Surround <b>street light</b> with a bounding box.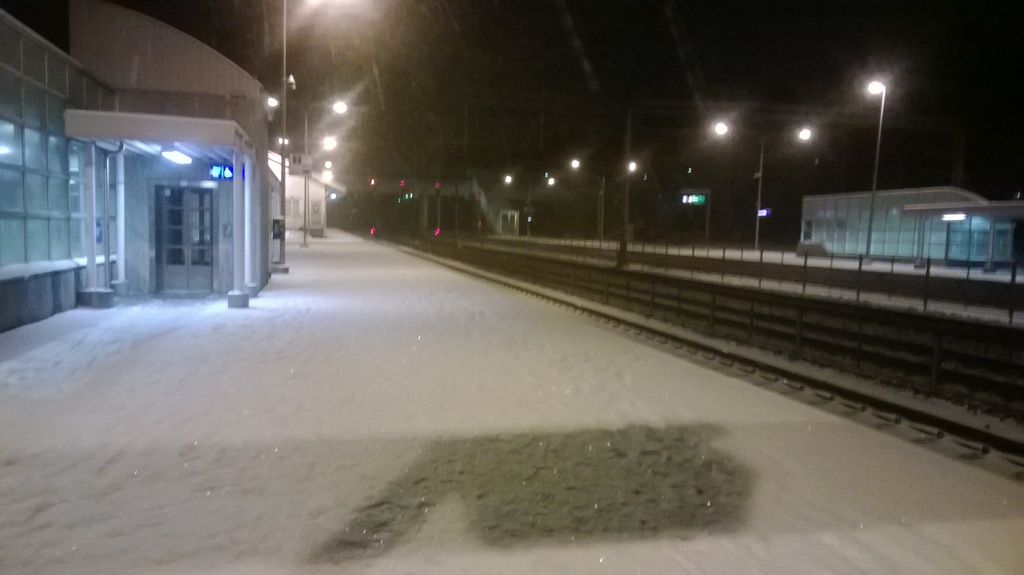
(left=266, top=95, right=351, bottom=247).
